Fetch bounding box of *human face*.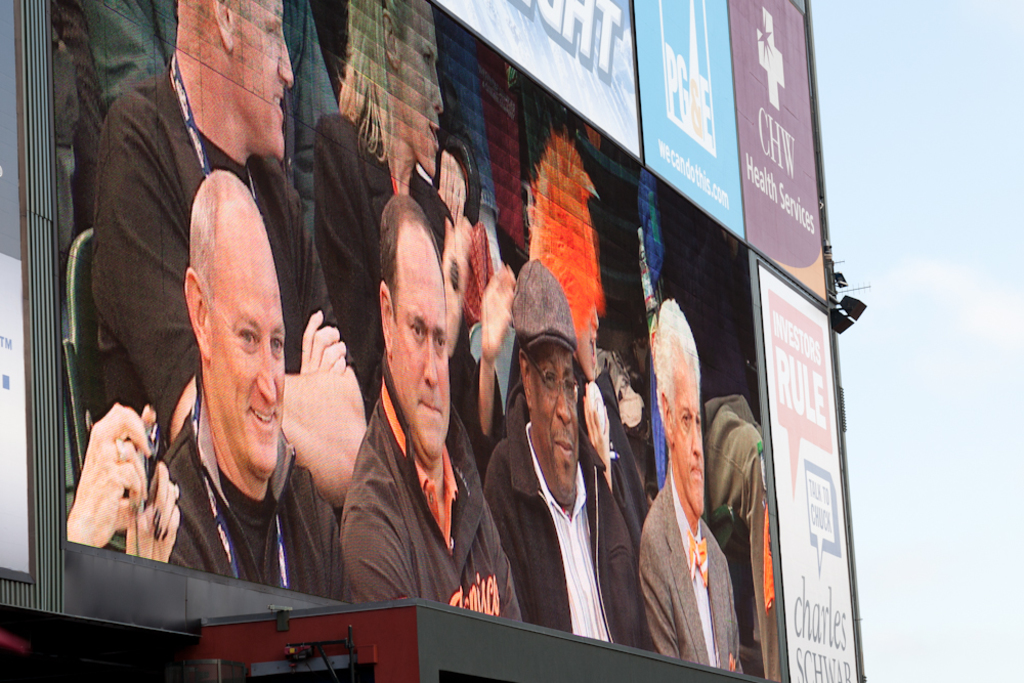
Bbox: (531,340,580,506).
